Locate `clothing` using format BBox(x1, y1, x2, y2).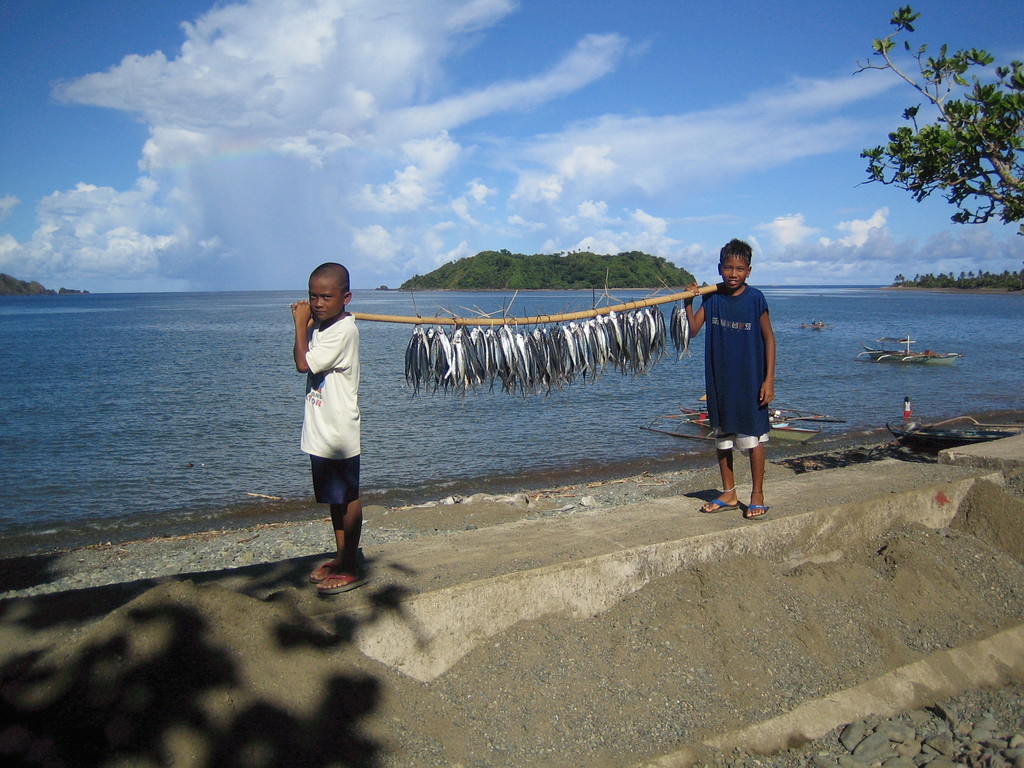
BBox(300, 305, 363, 497).
